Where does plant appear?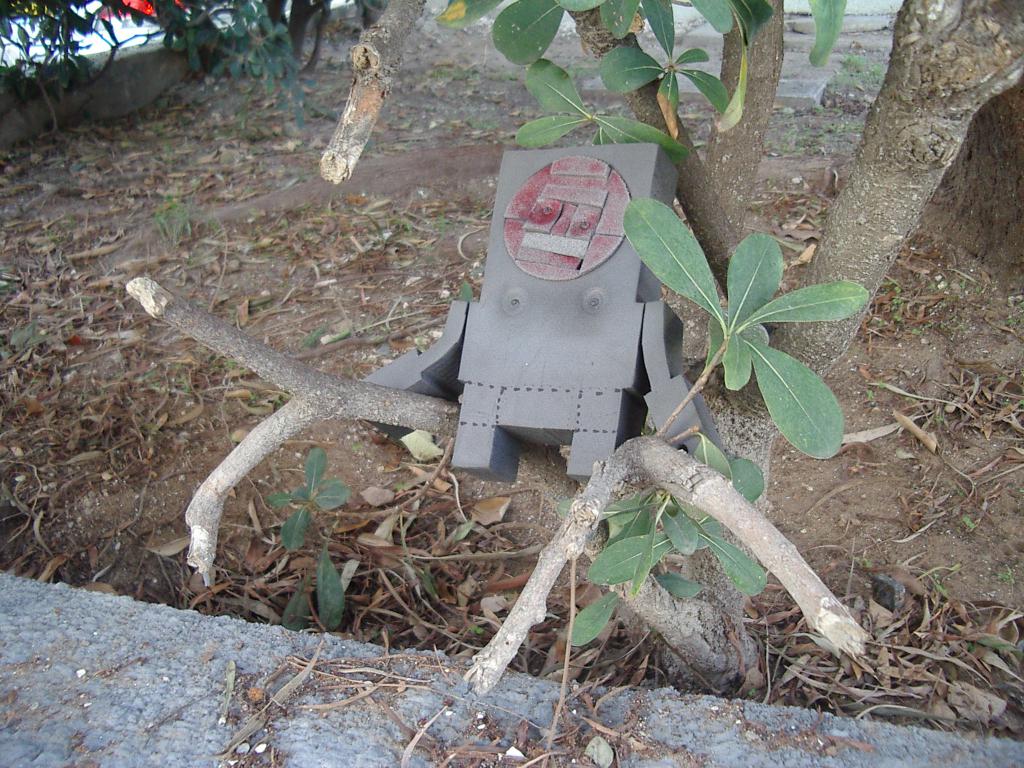
Appears at {"x1": 909, "y1": 316, "x2": 935, "y2": 339}.
